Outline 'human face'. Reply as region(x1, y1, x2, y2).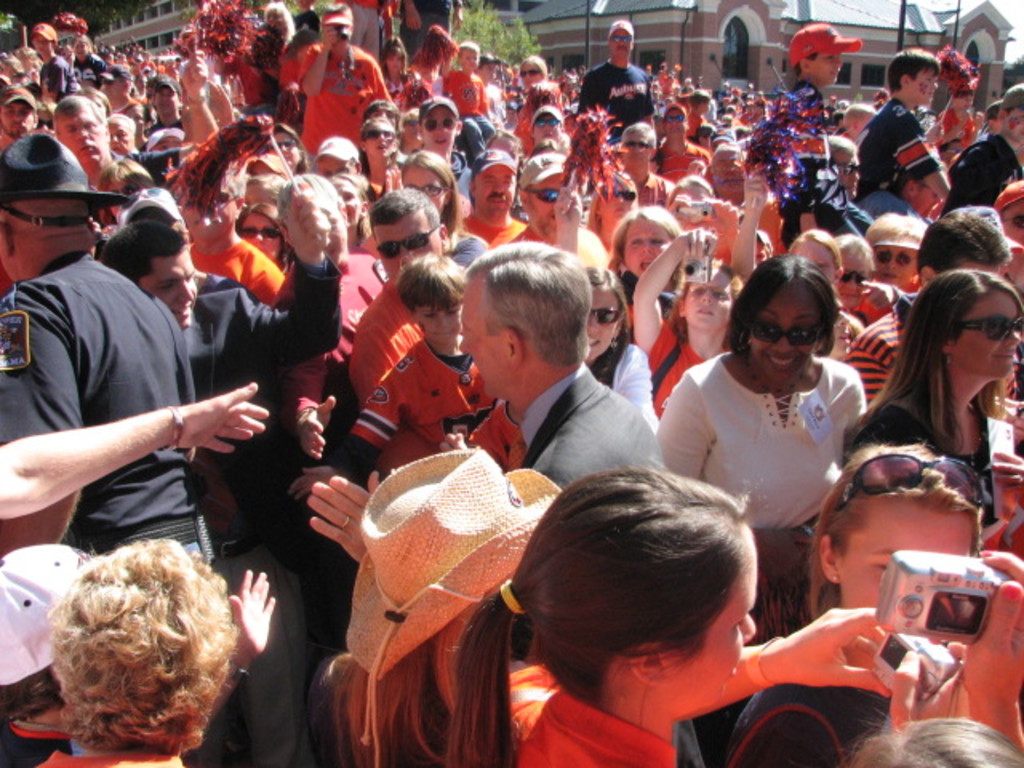
region(34, 34, 46, 51).
